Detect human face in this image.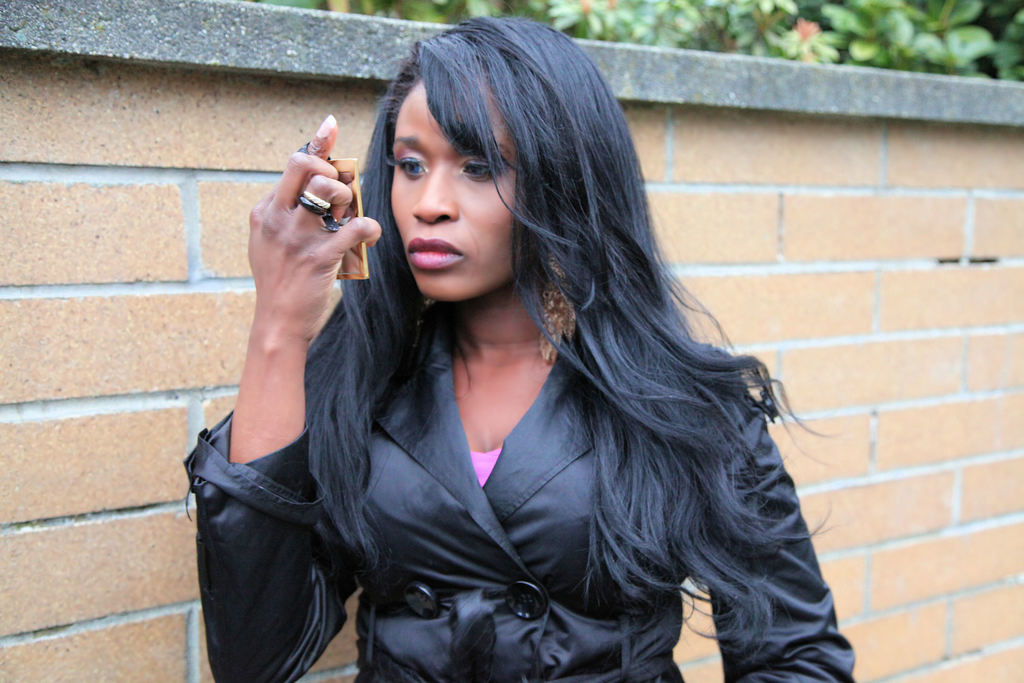
Detection: 390:75:522:300.
